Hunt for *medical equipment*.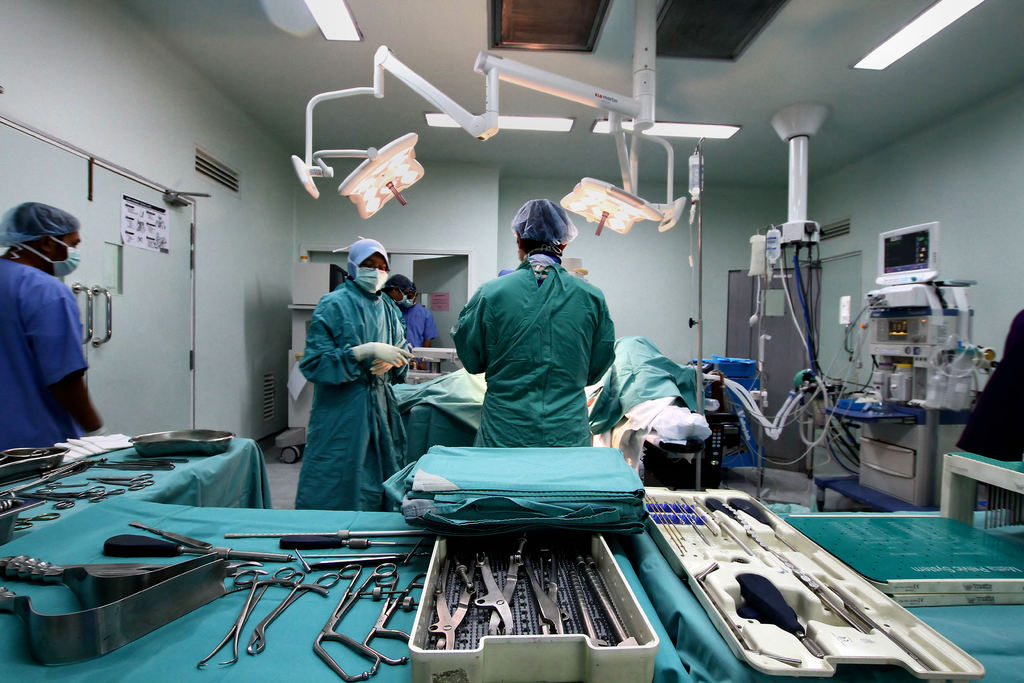
Hunted down at box=[650, 493, 719, 563].
